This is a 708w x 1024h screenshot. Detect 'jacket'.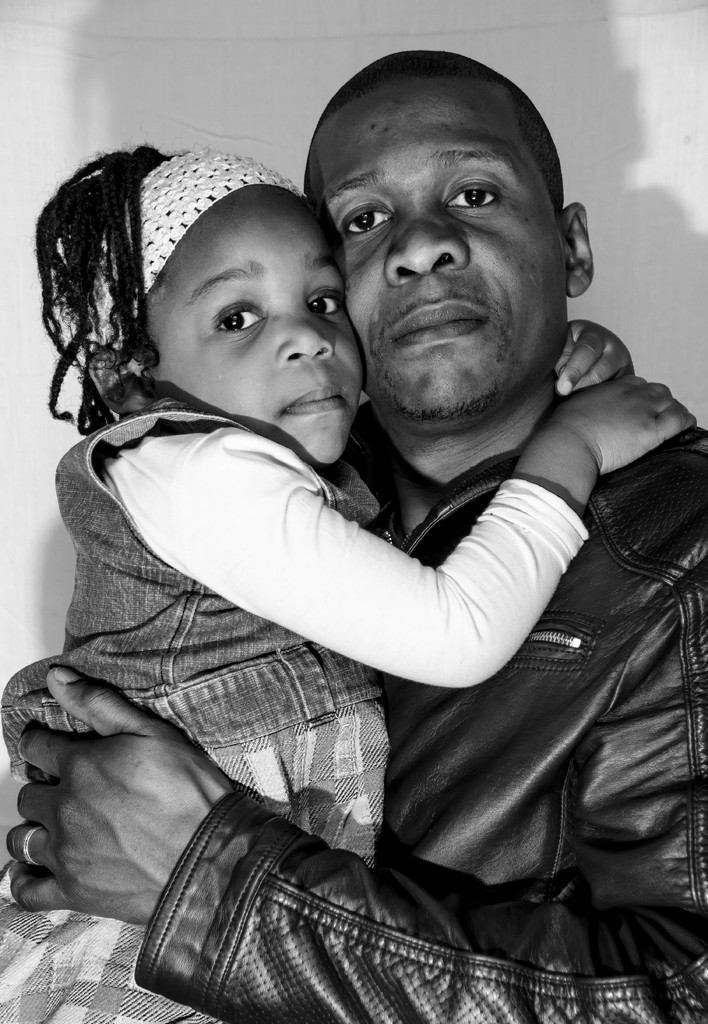
135,400,707,1023.
